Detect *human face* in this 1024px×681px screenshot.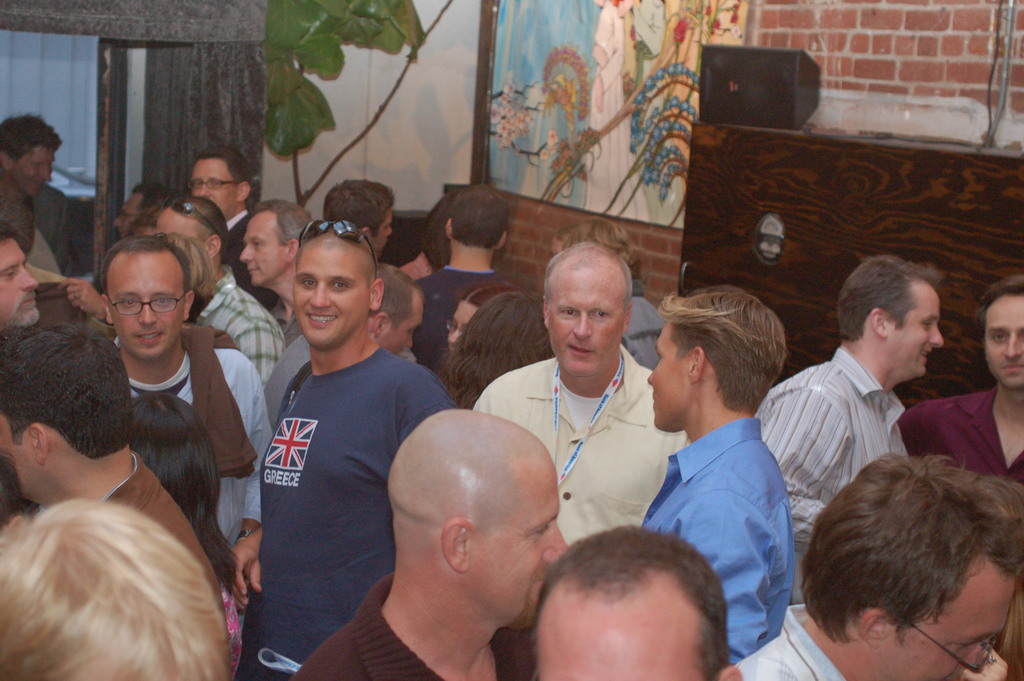
Detection: [387, 295, 420, 357].
